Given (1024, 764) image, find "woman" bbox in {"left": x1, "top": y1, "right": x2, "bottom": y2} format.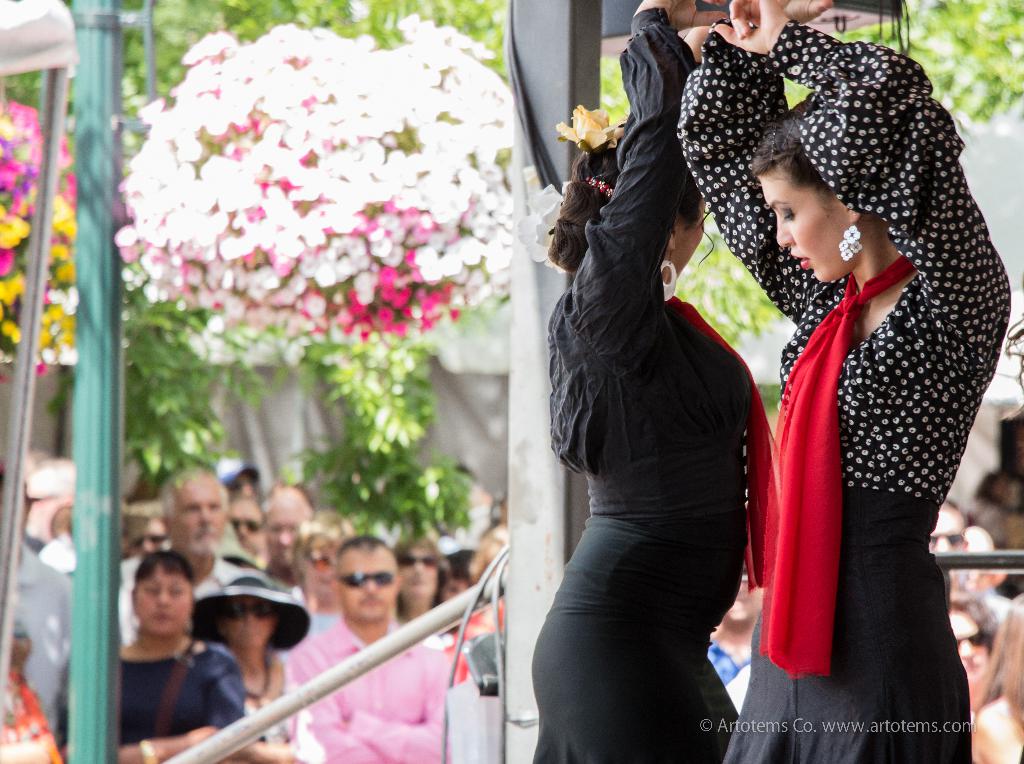
{"left": 952, "top": 596, "right": 1007, "bottom": 699}.
